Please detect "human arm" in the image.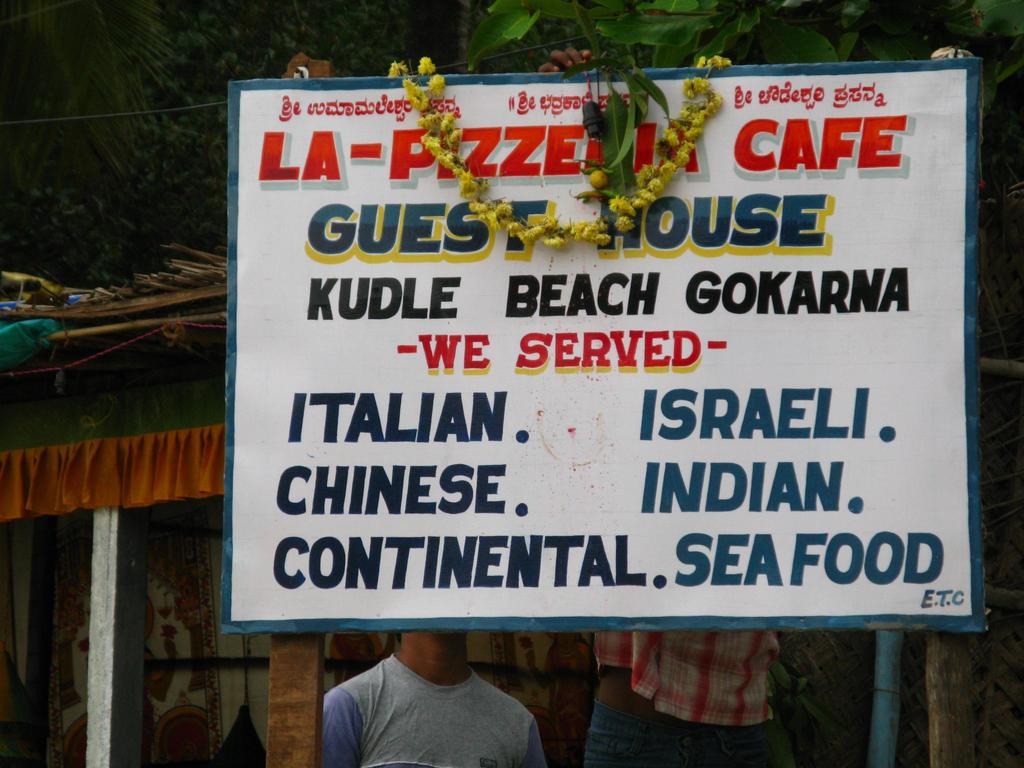
box(323, 671, 404, 764).
